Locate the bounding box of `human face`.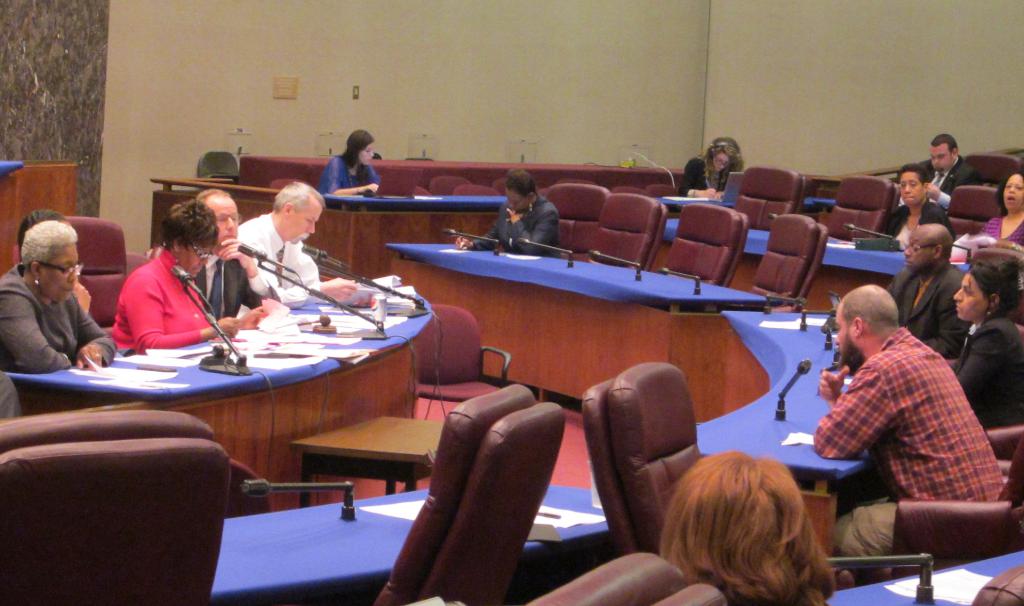
Bounding box: [left=838, top=308, right=855, bottom=370].
